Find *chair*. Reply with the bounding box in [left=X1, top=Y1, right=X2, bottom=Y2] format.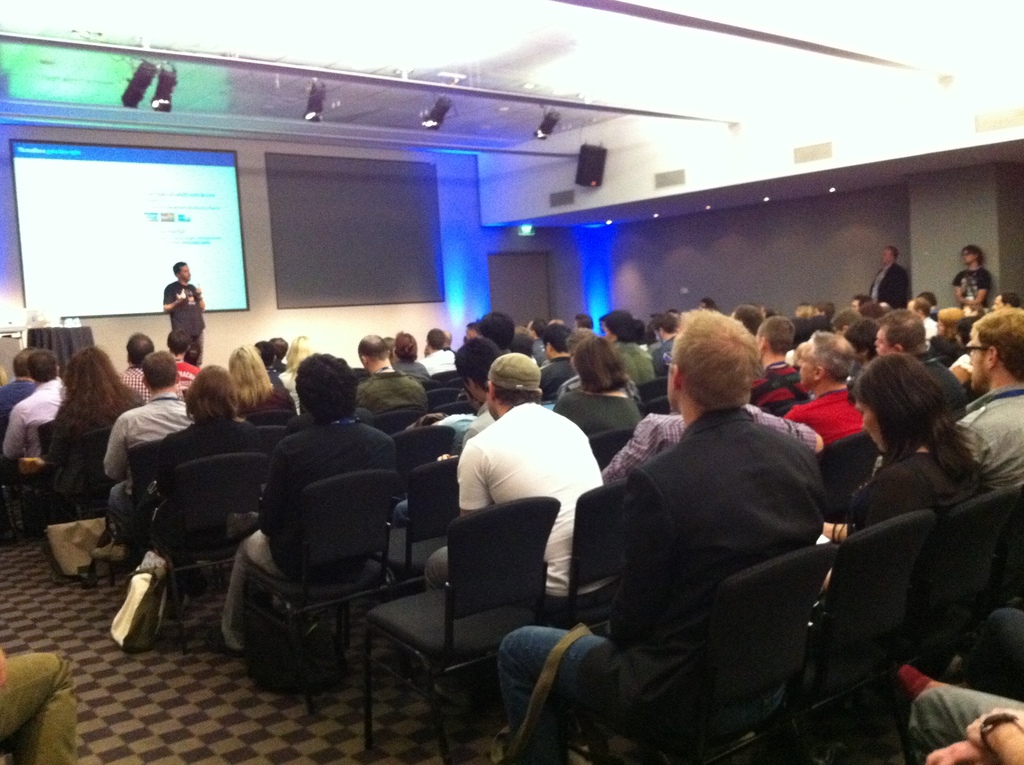
[left=560, top=542, right=840, bottom=764].
